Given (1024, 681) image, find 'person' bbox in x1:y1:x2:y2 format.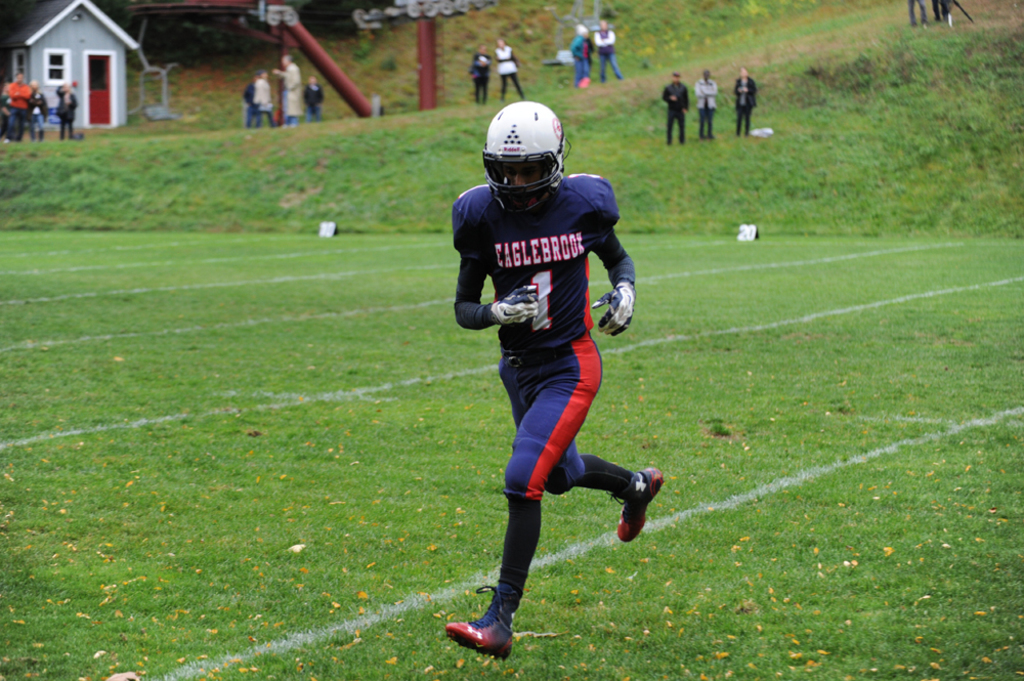
61:82:77:139.
